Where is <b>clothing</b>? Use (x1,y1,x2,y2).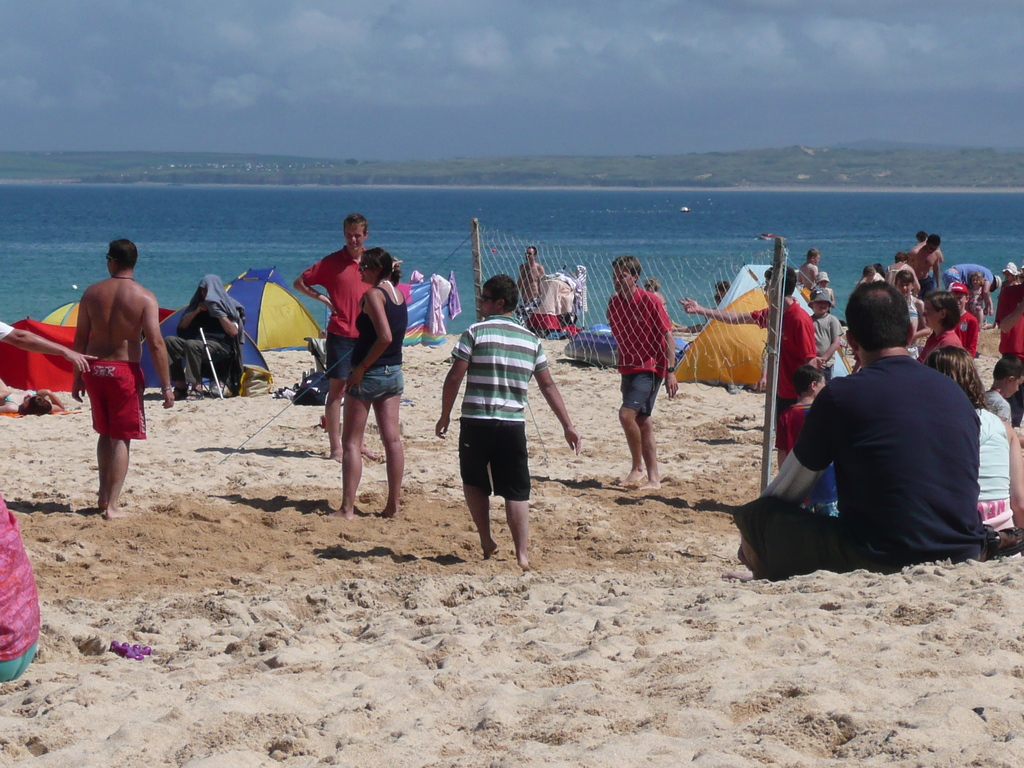
(921,280,932,305).
